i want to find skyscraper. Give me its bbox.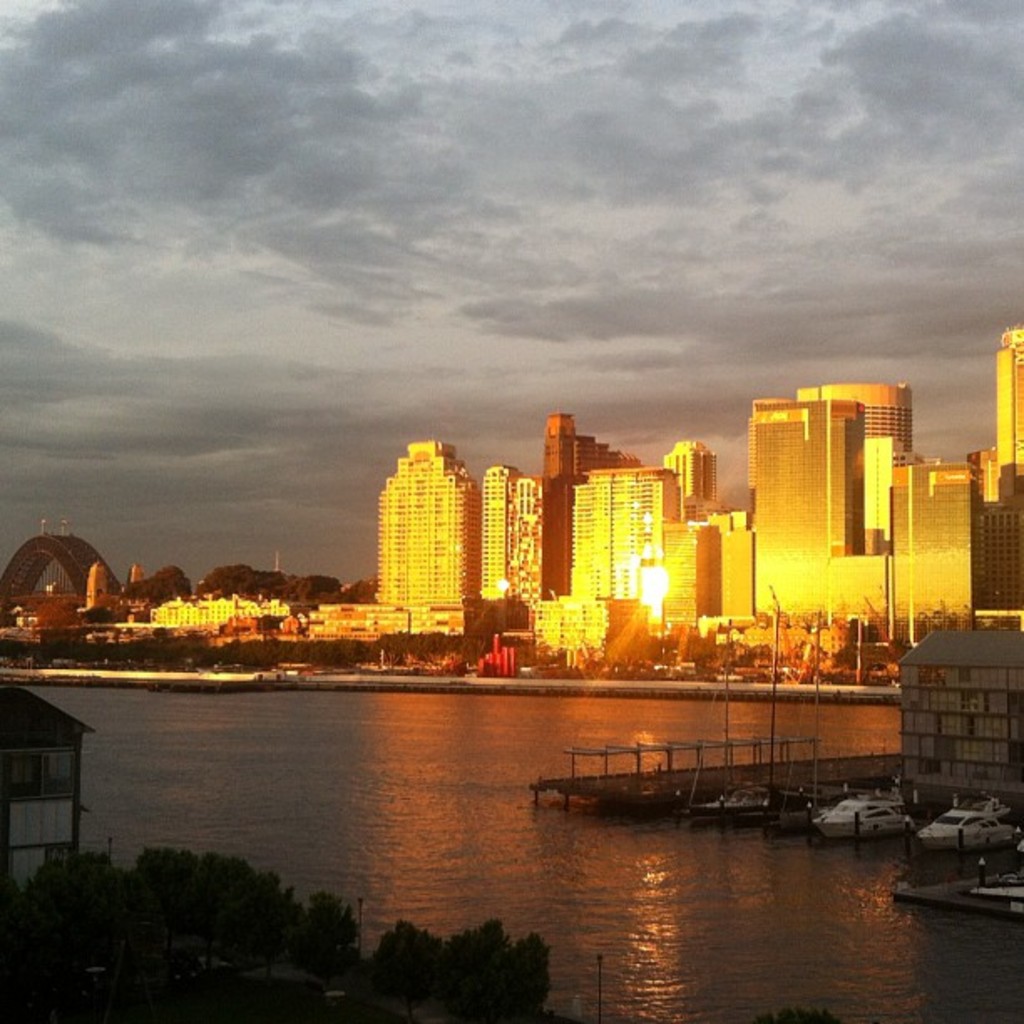
<box>474,463,512,616</box>.
